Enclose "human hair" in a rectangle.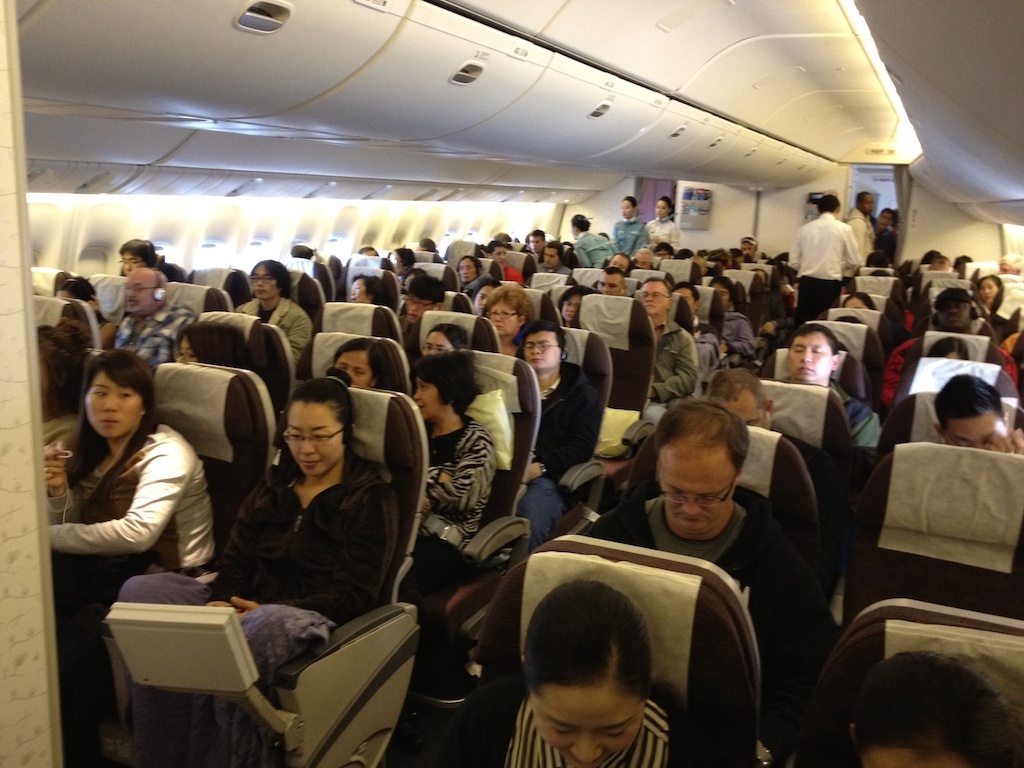
detection(284, 358, 353, 432).
